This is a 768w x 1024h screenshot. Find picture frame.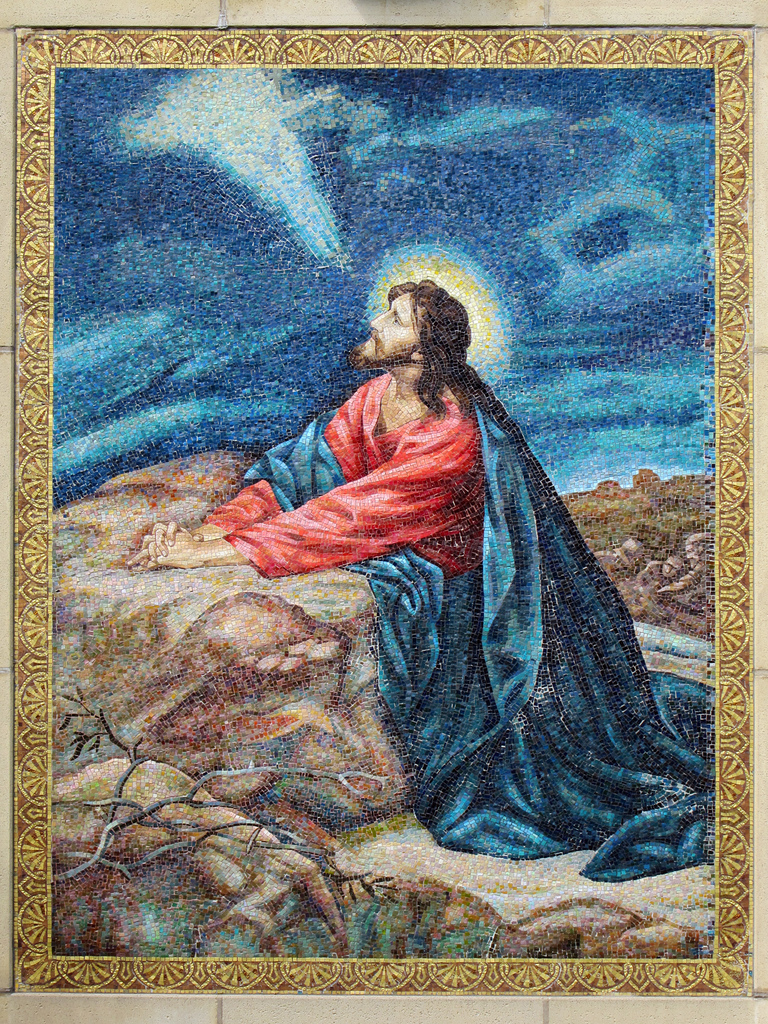
Bounding box: 15 22 753 993.
